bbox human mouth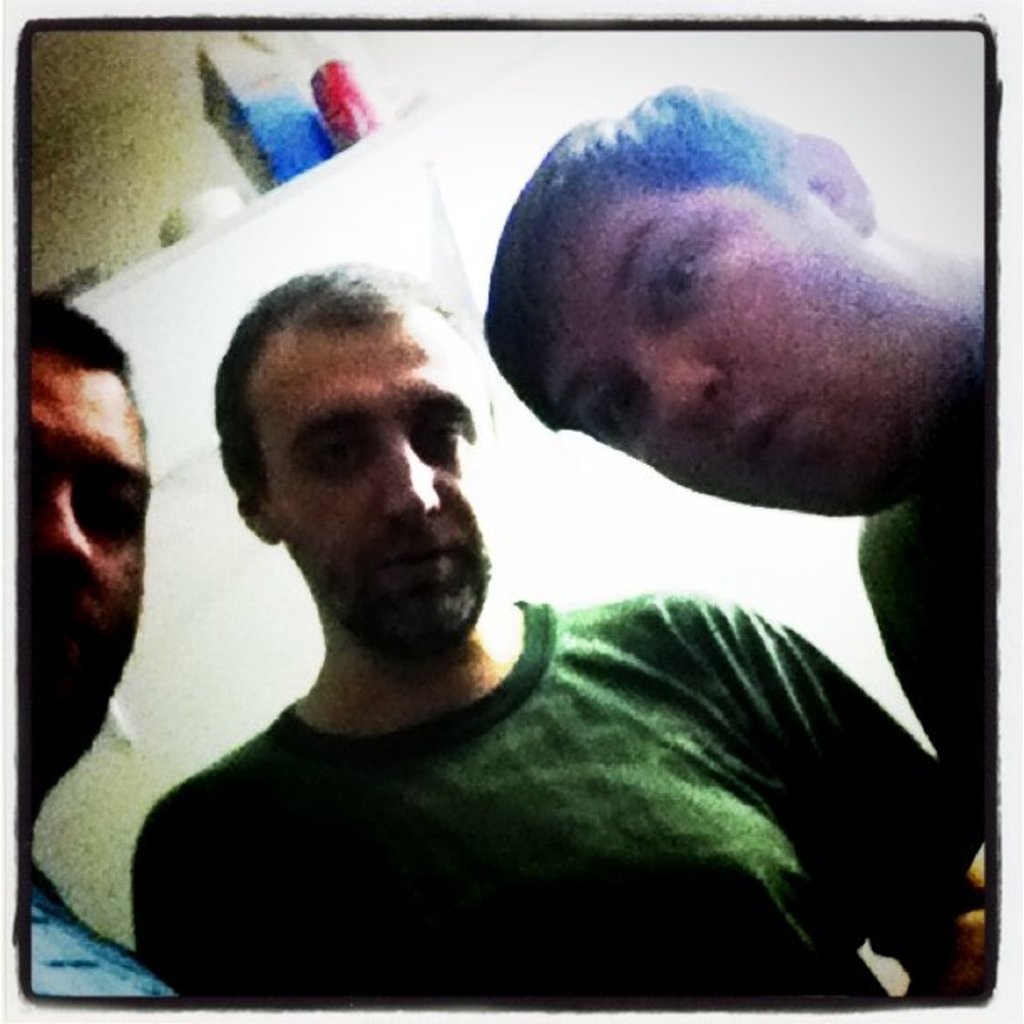
[x1=380, y1=547, x2=465, y2=582]
